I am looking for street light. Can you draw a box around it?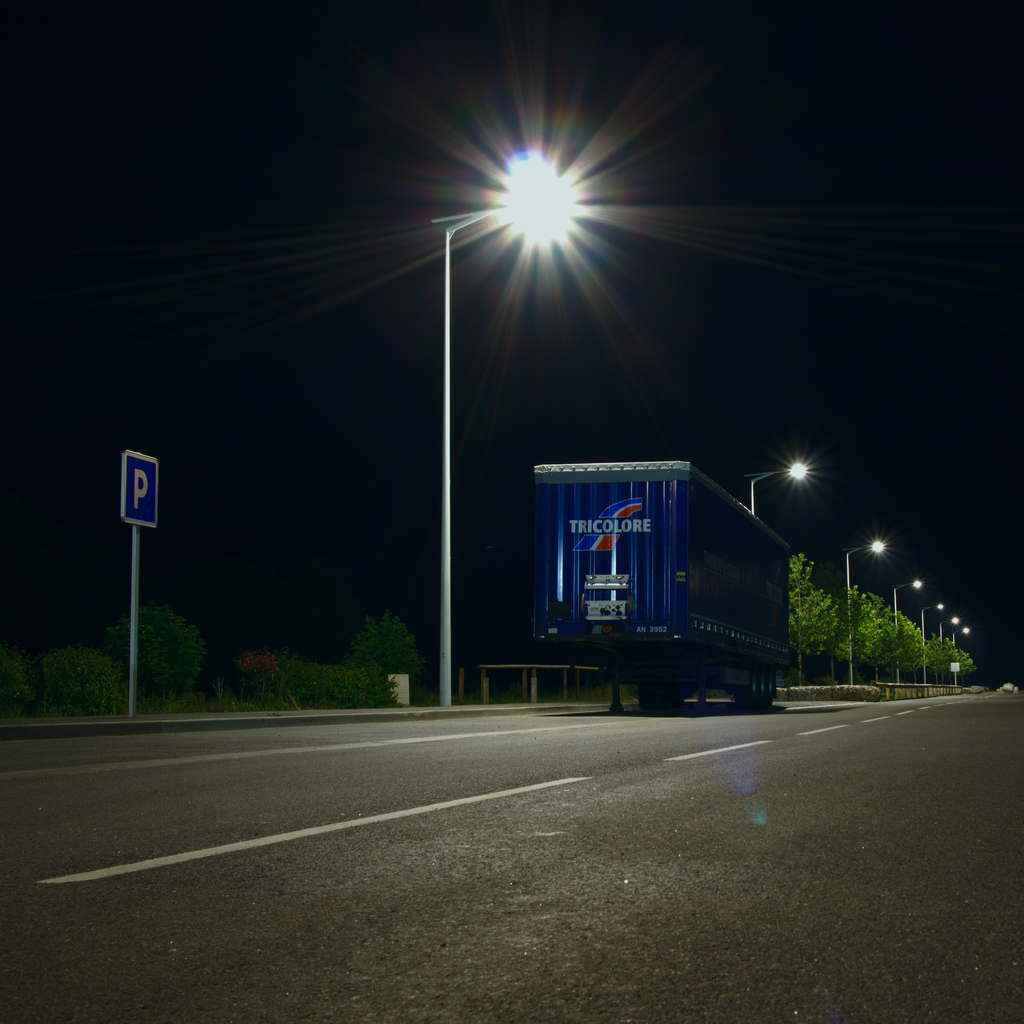
Sure, the bounding box is (left=840, top=536, right=886, bottom=688).
